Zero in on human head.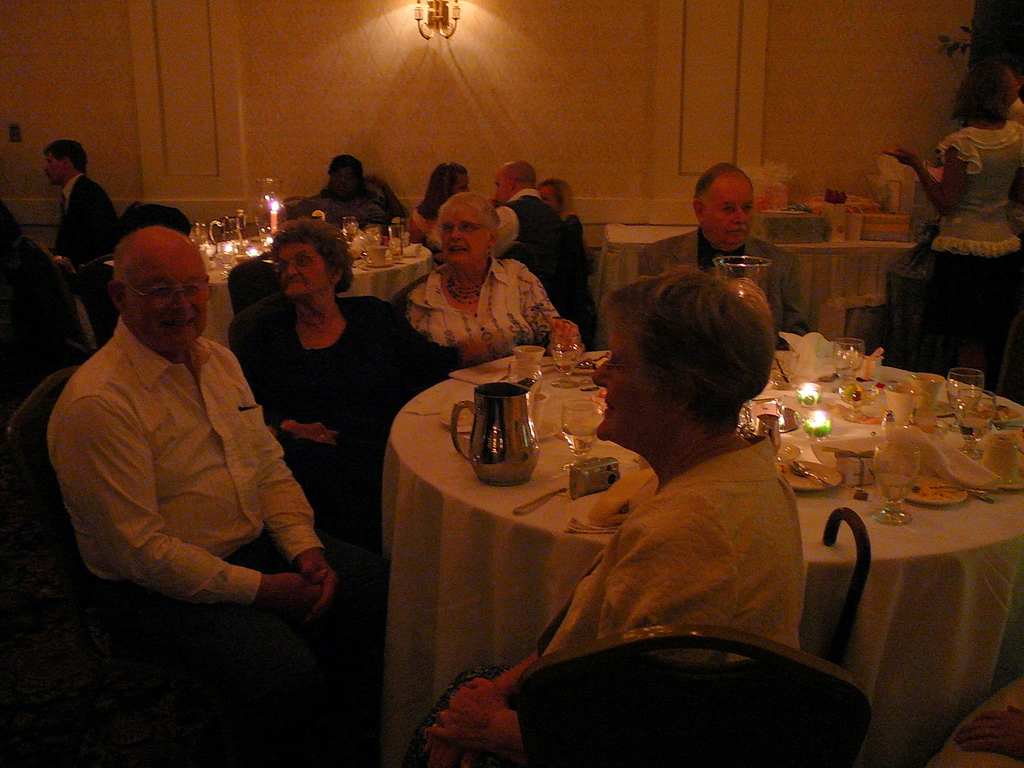
Zeroed in: (442,189,499,263).
